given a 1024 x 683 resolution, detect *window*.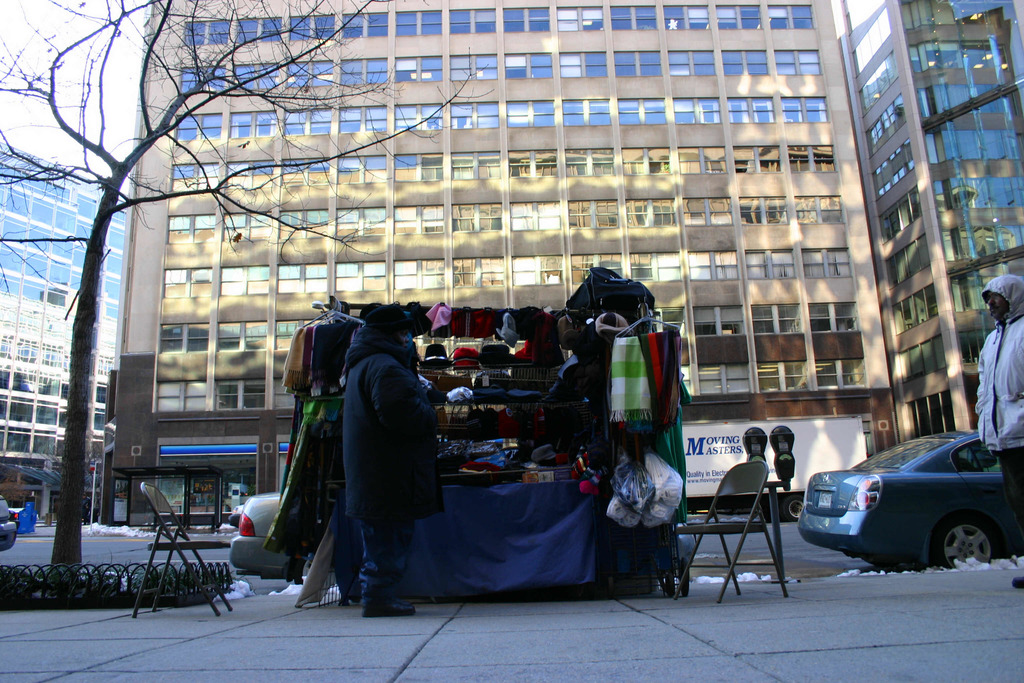
bbox(668, 49, 716, 76).
